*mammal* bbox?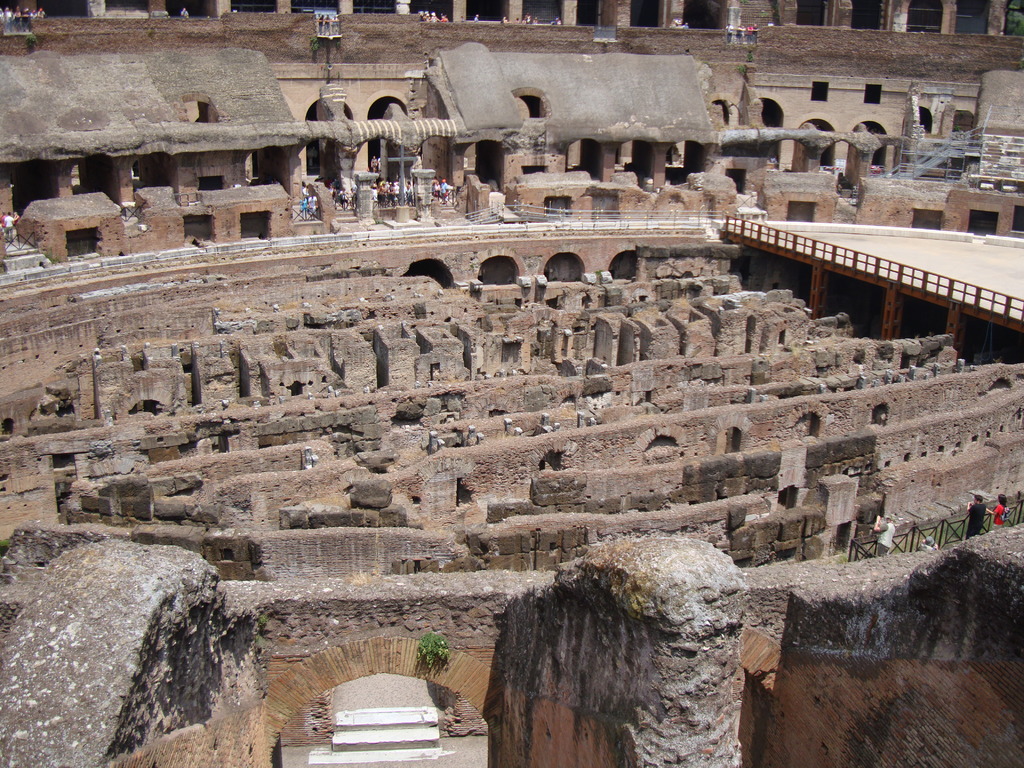
rect(22, 9, 26, 24)
